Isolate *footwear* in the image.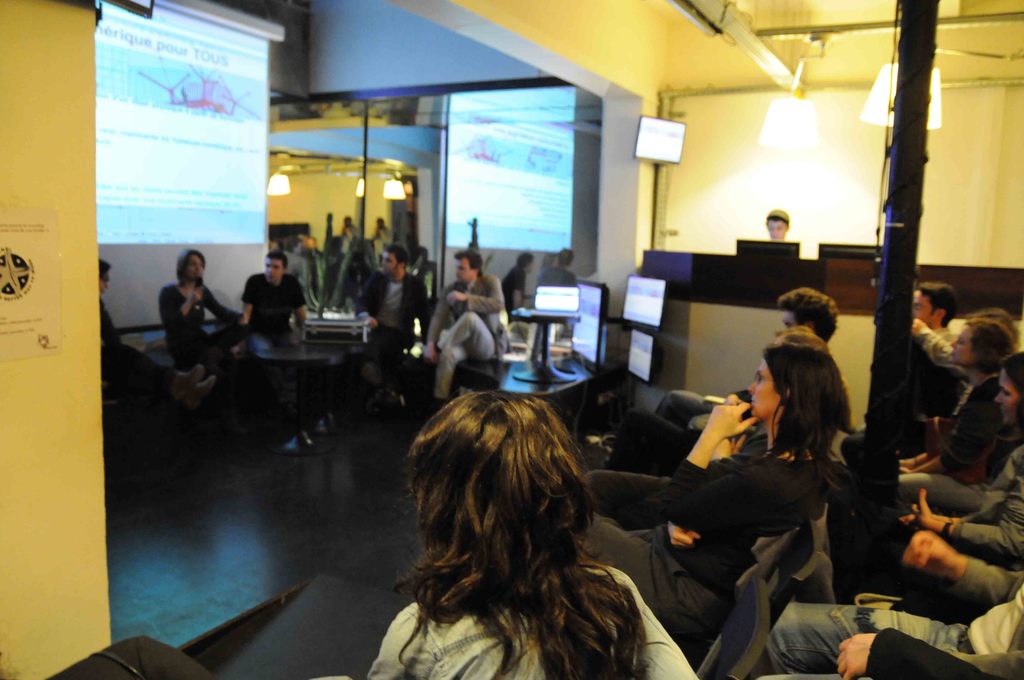
Isolated region: [left=297, top=432, right=316, bottom=451].
